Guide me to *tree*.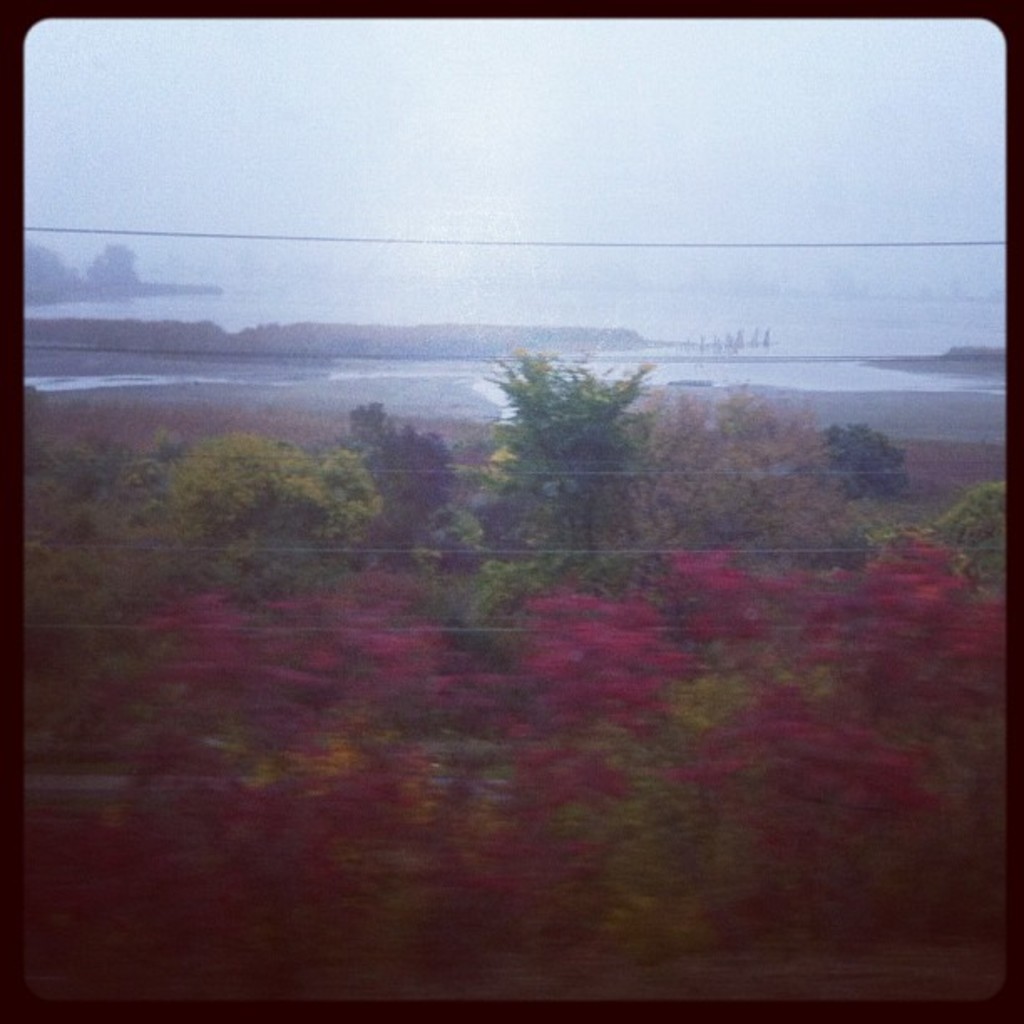
Guidance: [84, 241, 147, 286].
